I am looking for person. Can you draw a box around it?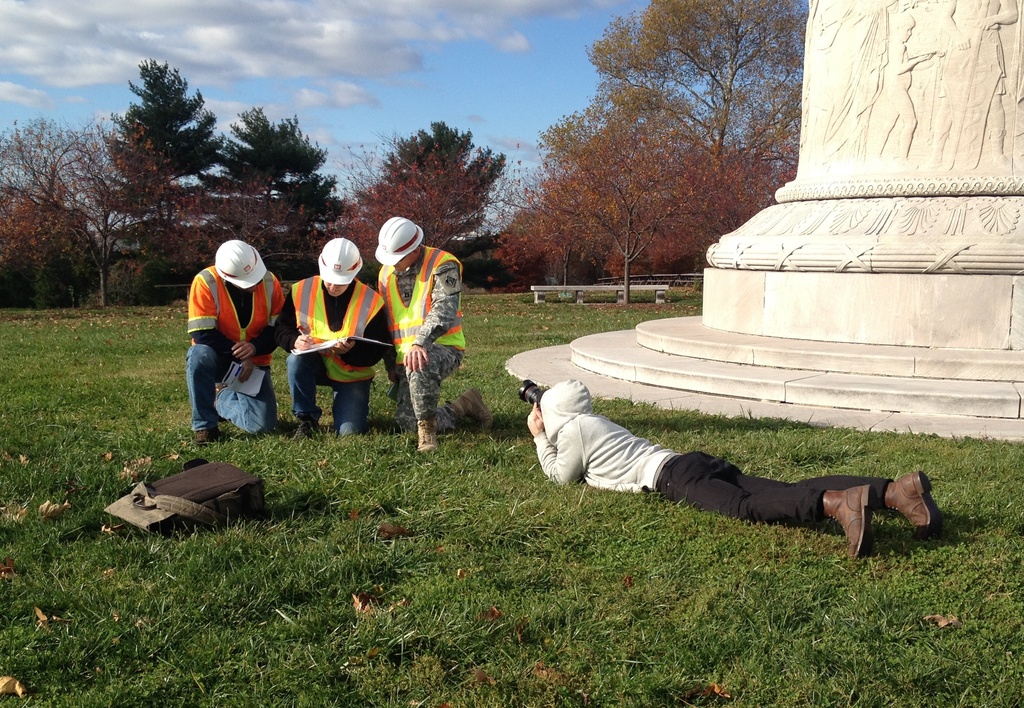
Sure, the bounding box is 186 240 291 446.
